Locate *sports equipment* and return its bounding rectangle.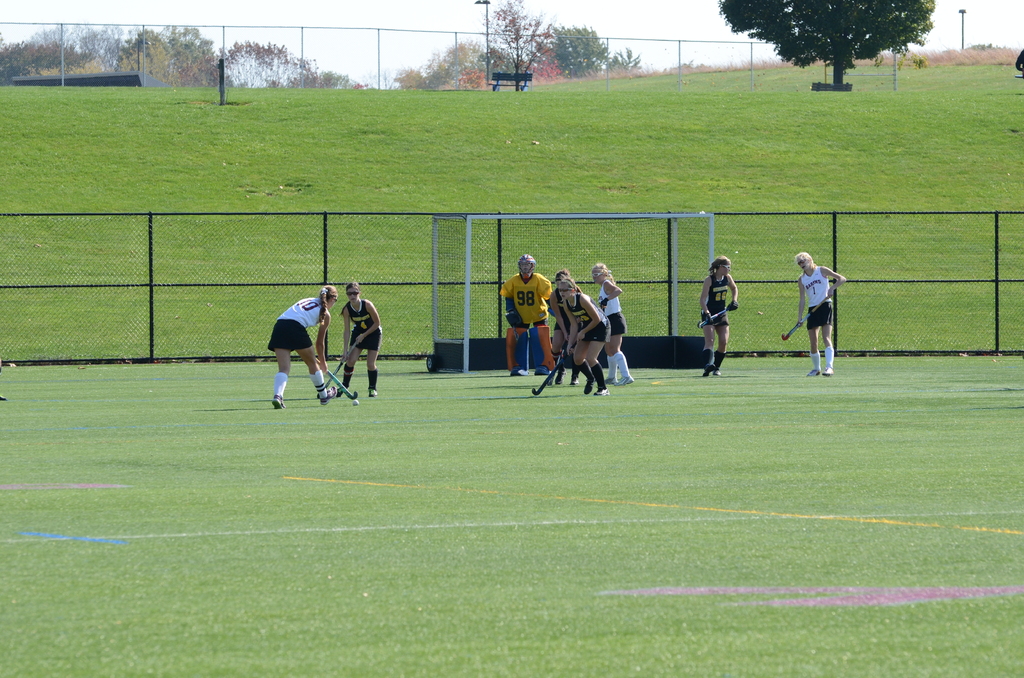
{"x1": 548, "y1": 332, "x2": 570, "y2": 387}.
